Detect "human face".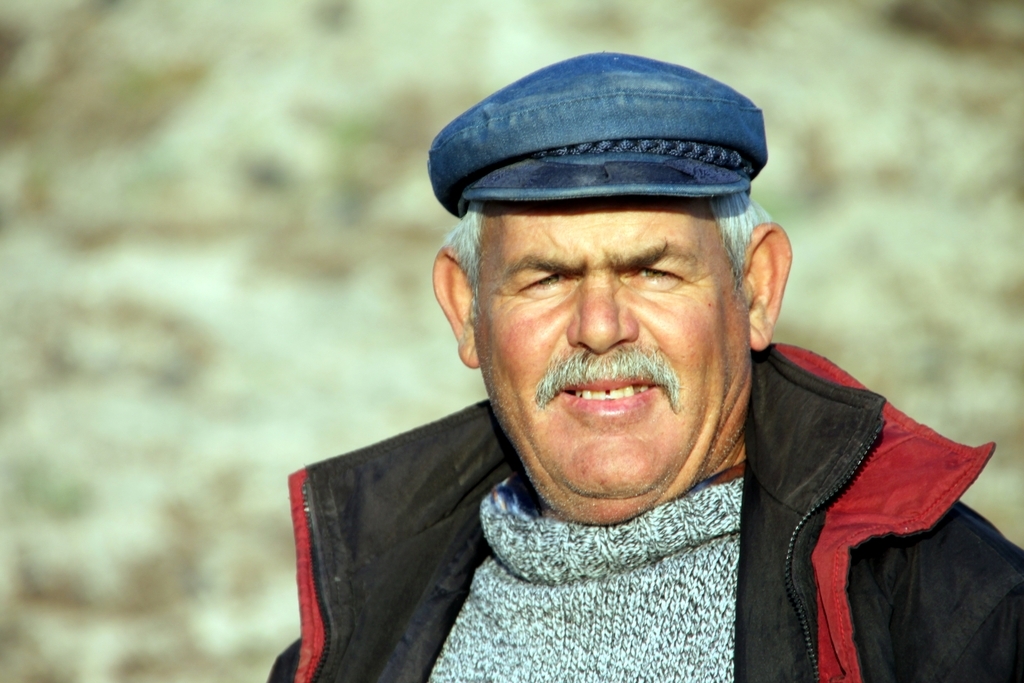
Detected at <region>474, 198, 739, 500</region>.
